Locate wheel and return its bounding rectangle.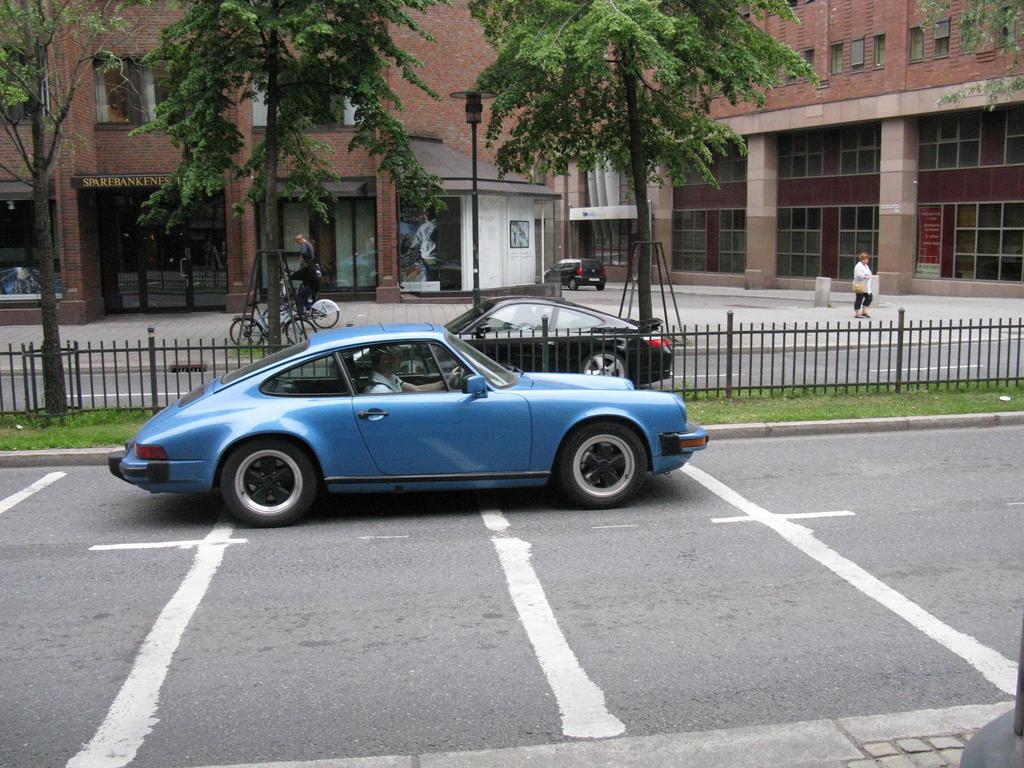
215, 434, 330, 533.
